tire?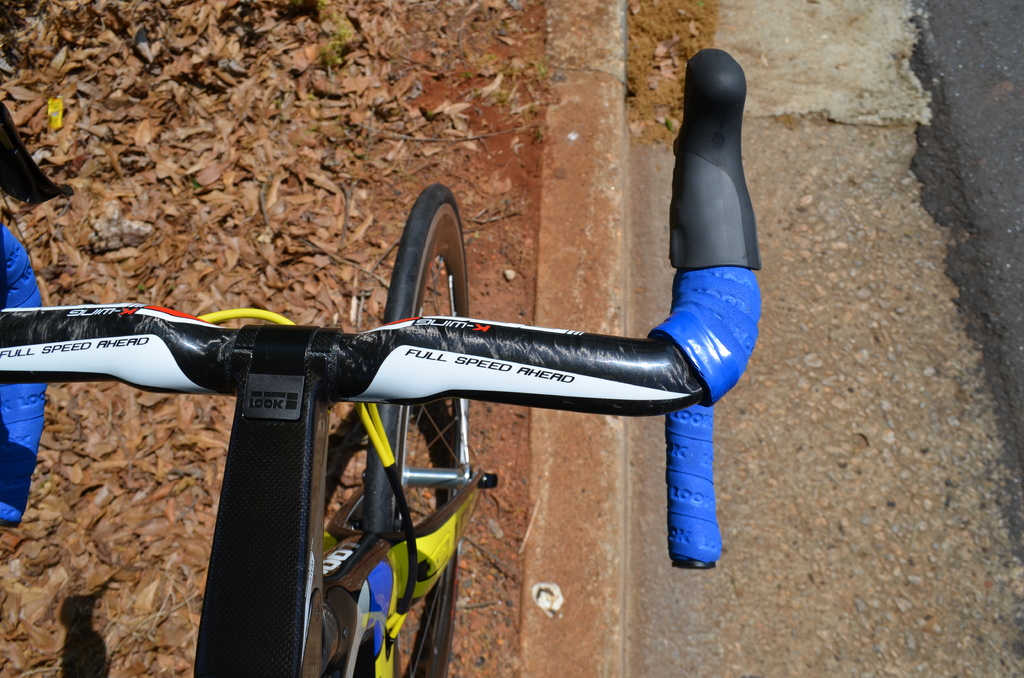
region(367, 181, 467, 677)
